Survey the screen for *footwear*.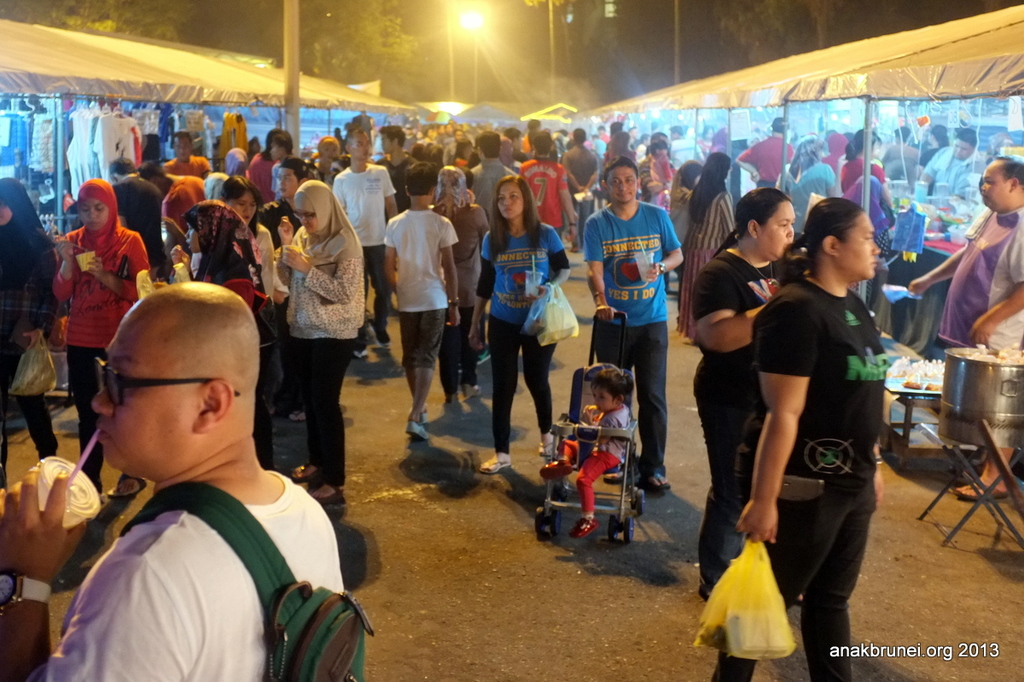
Survey found: select_region(536, 439, 556, 458).
